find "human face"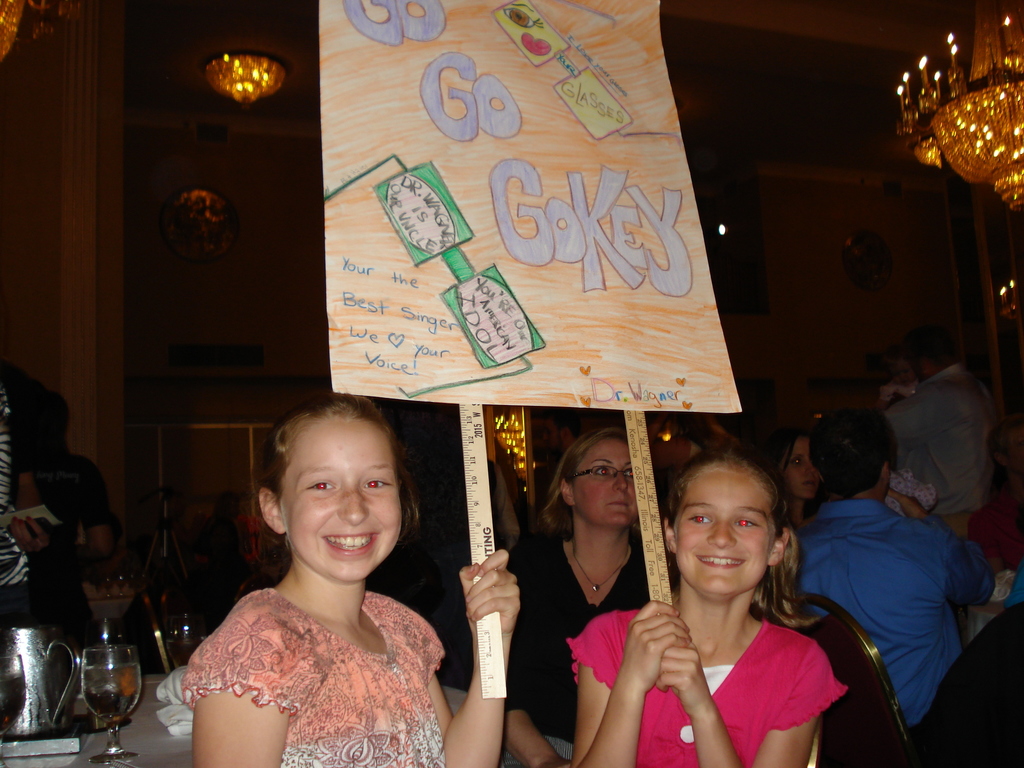
573/438/639/530
